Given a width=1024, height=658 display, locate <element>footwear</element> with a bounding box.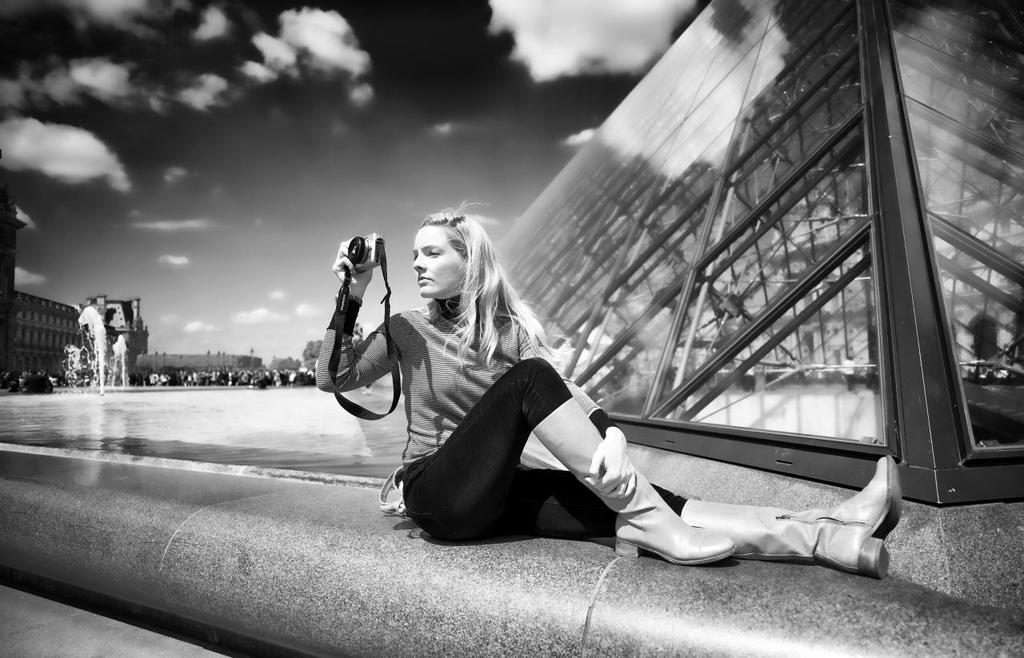
Located: bbox=(631, 503, 739, 568).
